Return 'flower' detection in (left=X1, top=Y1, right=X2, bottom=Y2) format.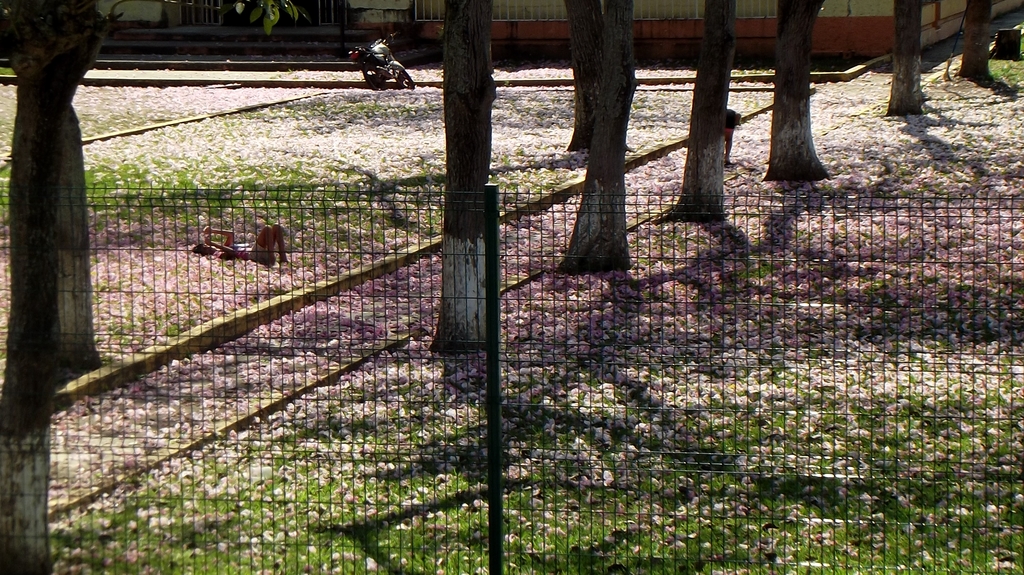
(left=635, top=418, right=663, bottom=433).
